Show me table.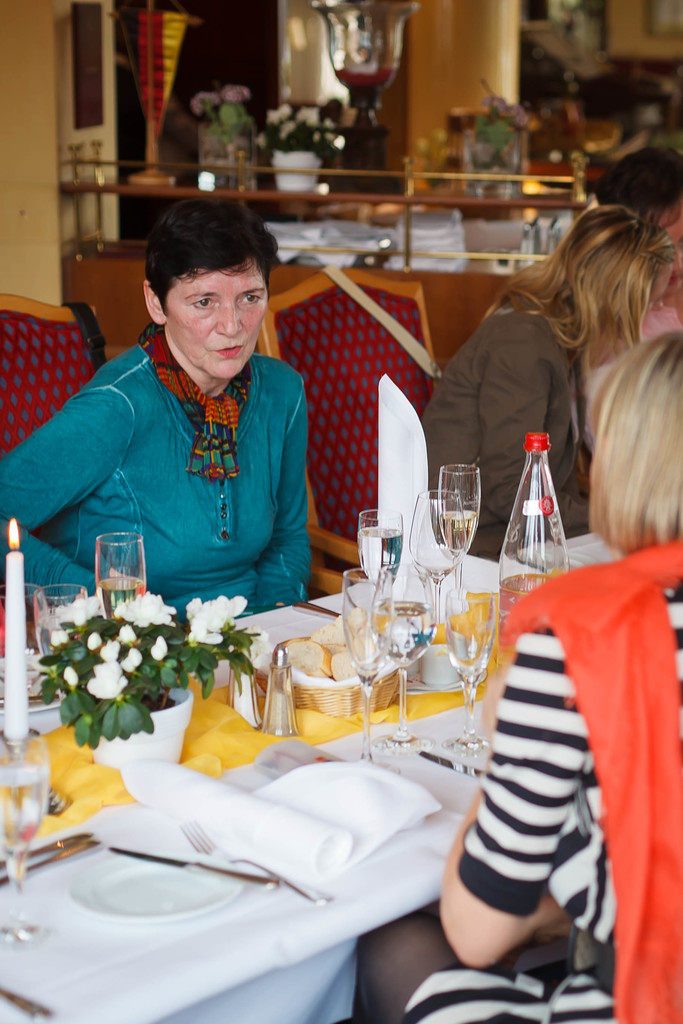
table is here: crop(24, 547, 607, 1012).
